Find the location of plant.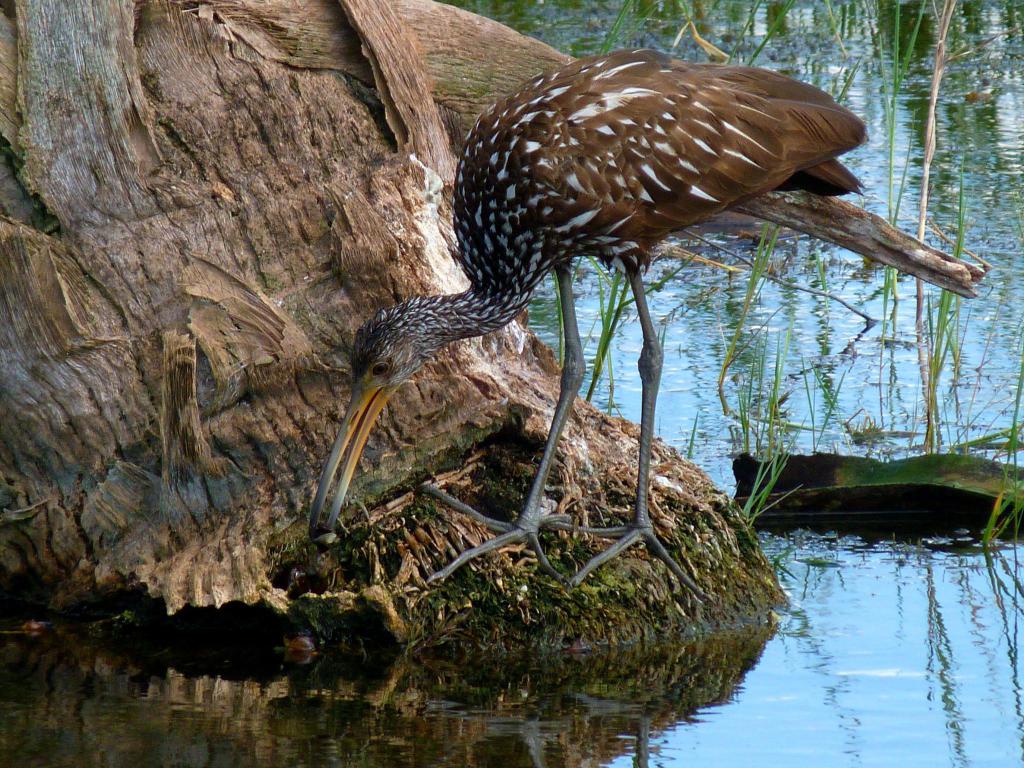
Location: [x1=593, y1=253, x2=630, y2=404].
